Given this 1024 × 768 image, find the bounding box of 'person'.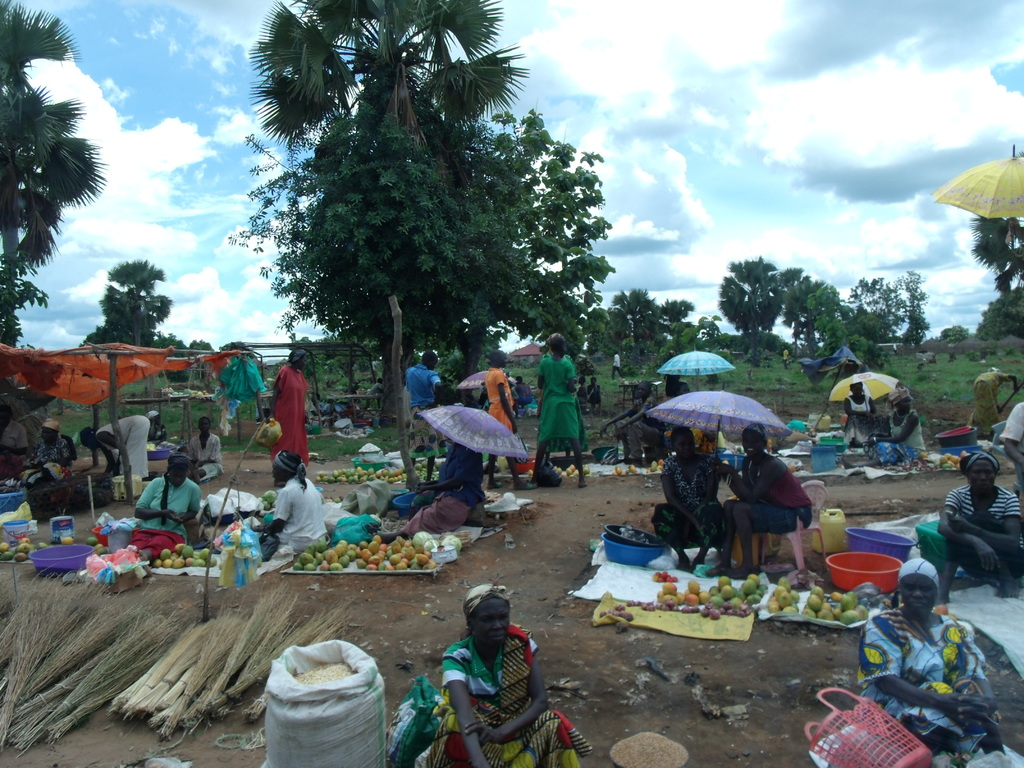
select_region(412, 582, 588, 767).
